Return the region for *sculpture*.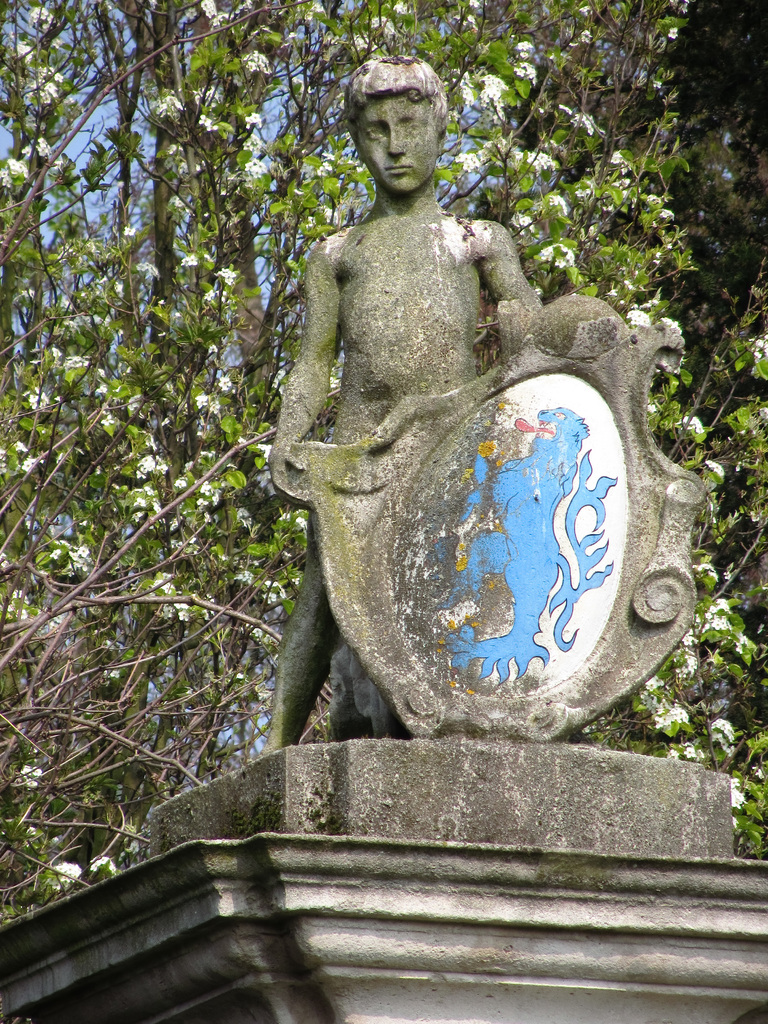
252/100/682/771.
